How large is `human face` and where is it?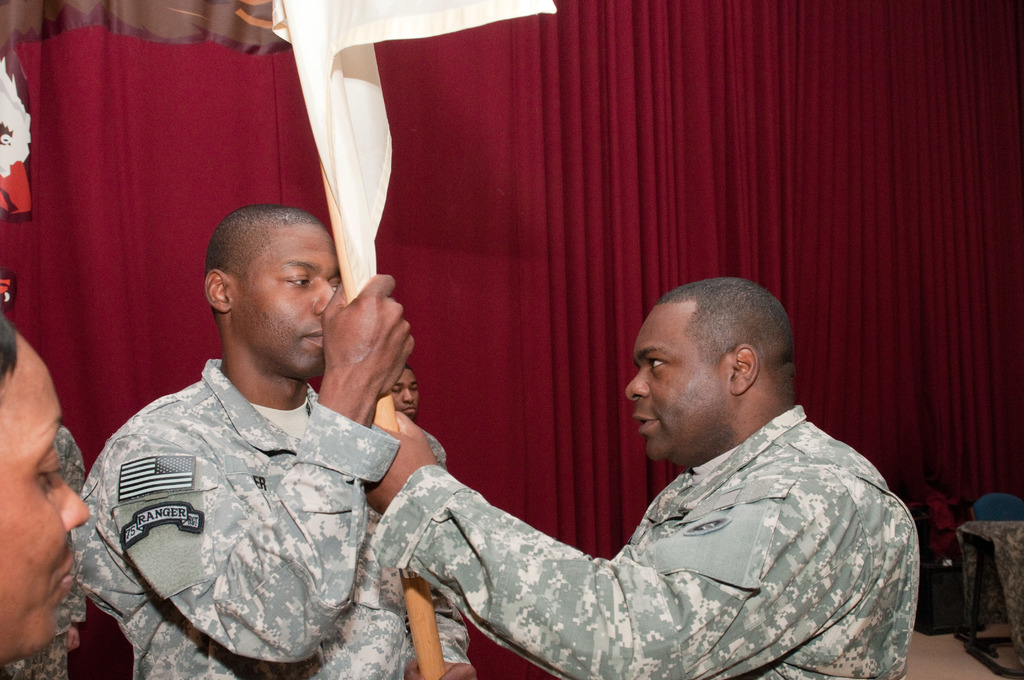
Bounding box: region(396, 369, 417, 418).
